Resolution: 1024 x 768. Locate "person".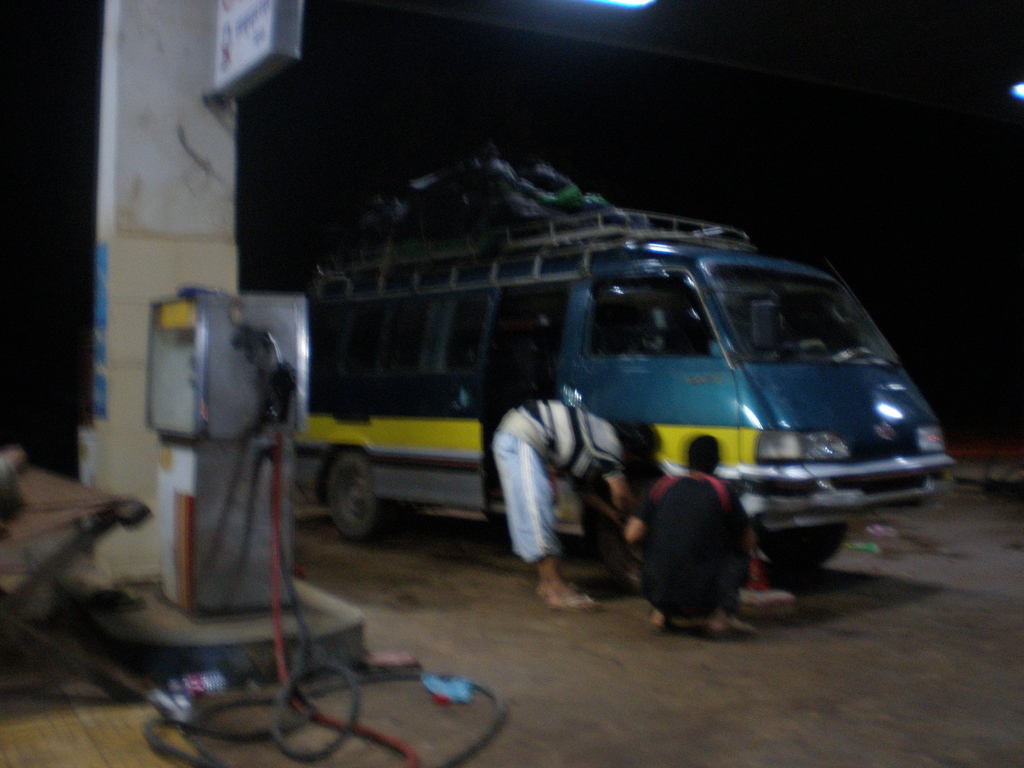
box(489, 398, 664, 604).
